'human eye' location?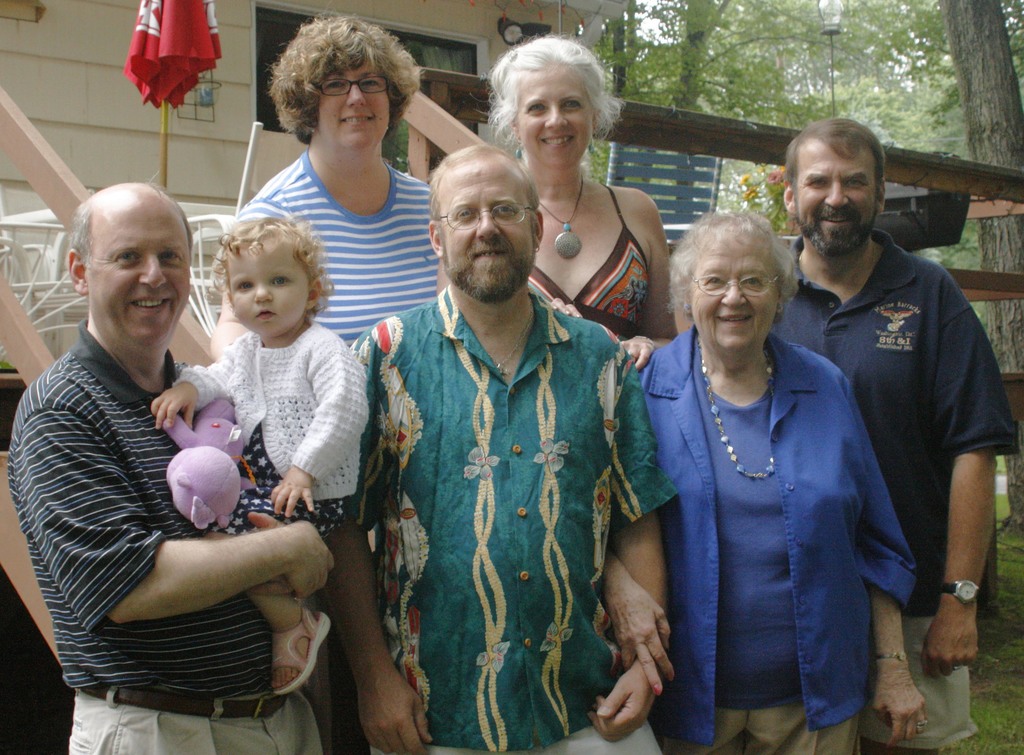
<region>840, 175, 863, 192</region>
